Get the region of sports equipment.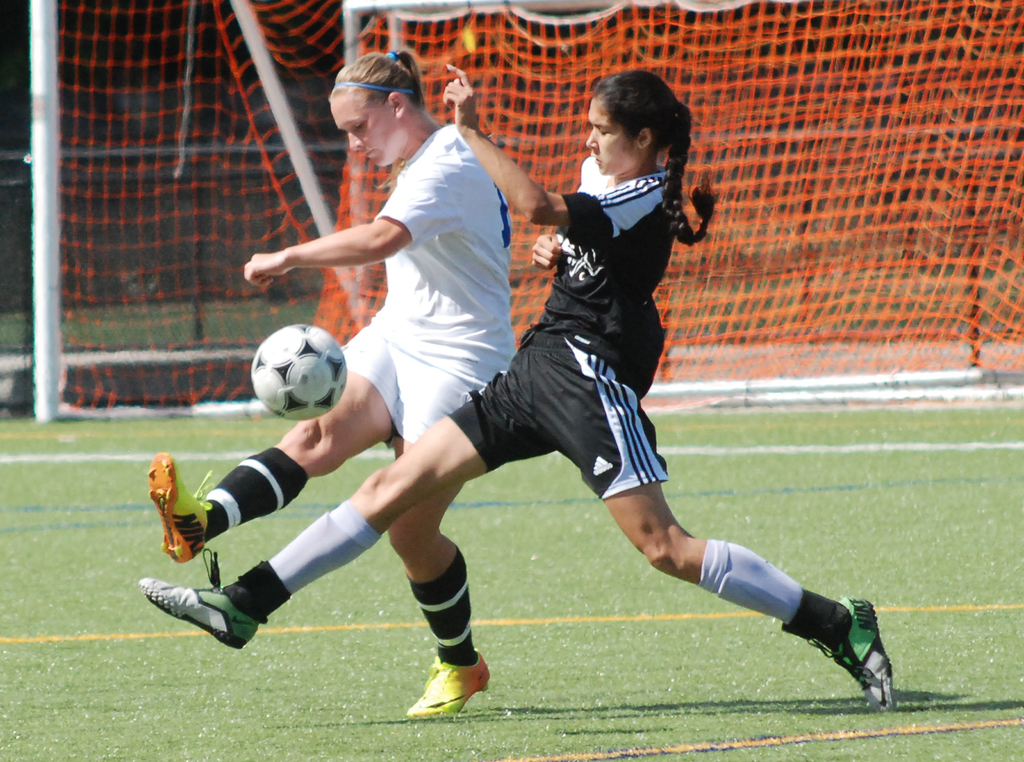
{"x1": 808, "y1": 598, "x2": 895, "y2": 708}.
